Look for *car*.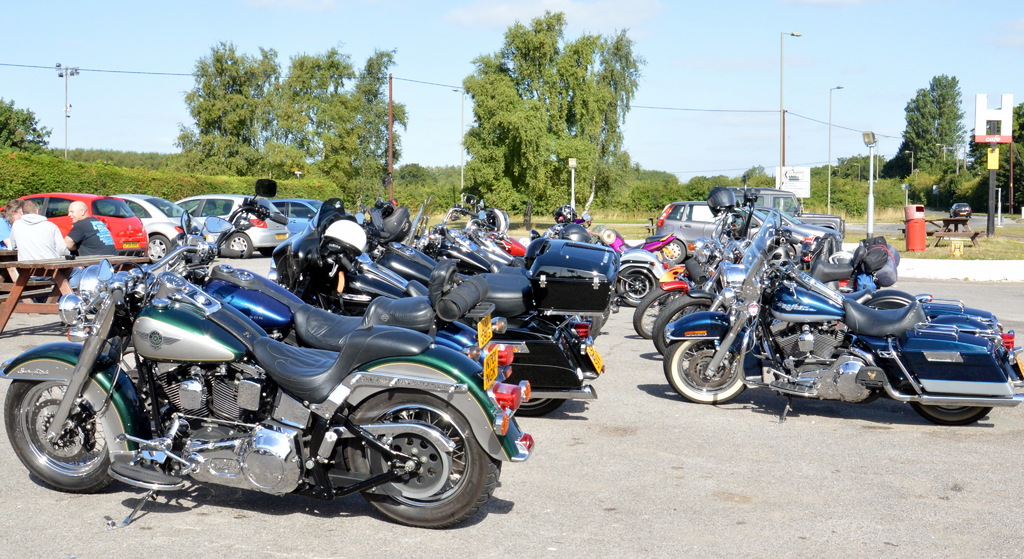
Found: bbox(273, 198, 315, 257).
